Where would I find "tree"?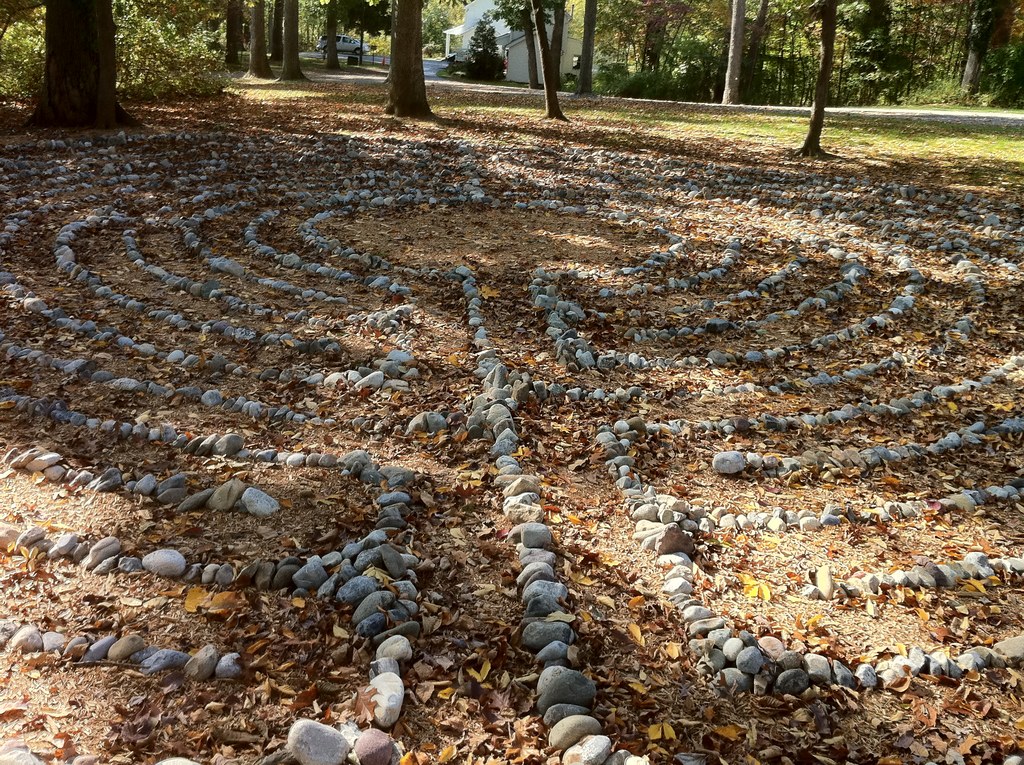
At (450,10,515,77).
